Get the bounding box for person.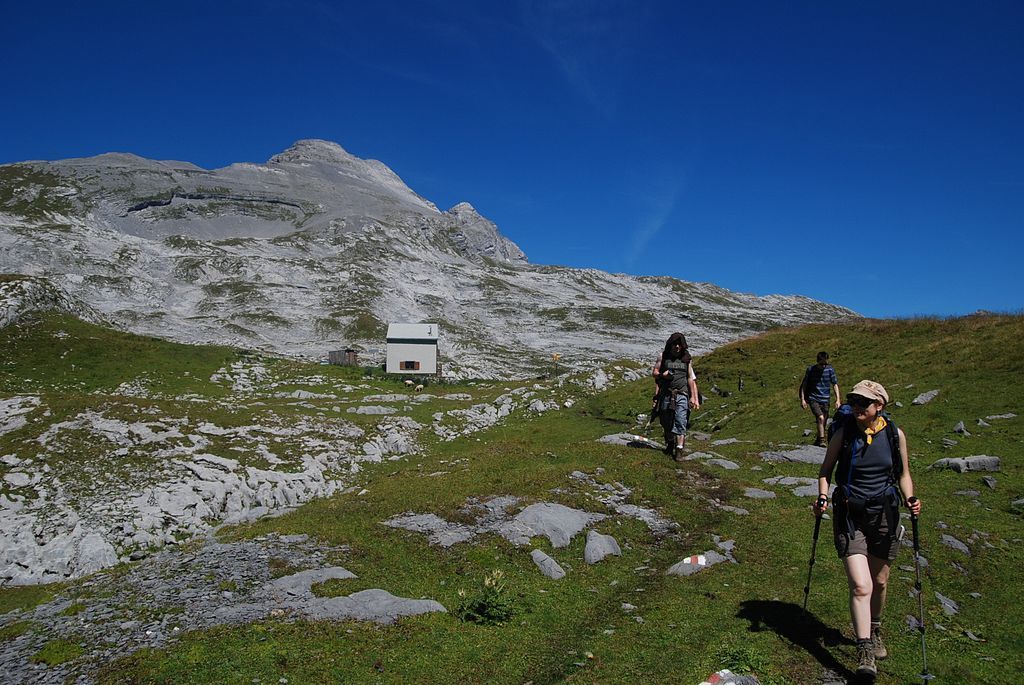
box=[818, 377, 919, 682].
